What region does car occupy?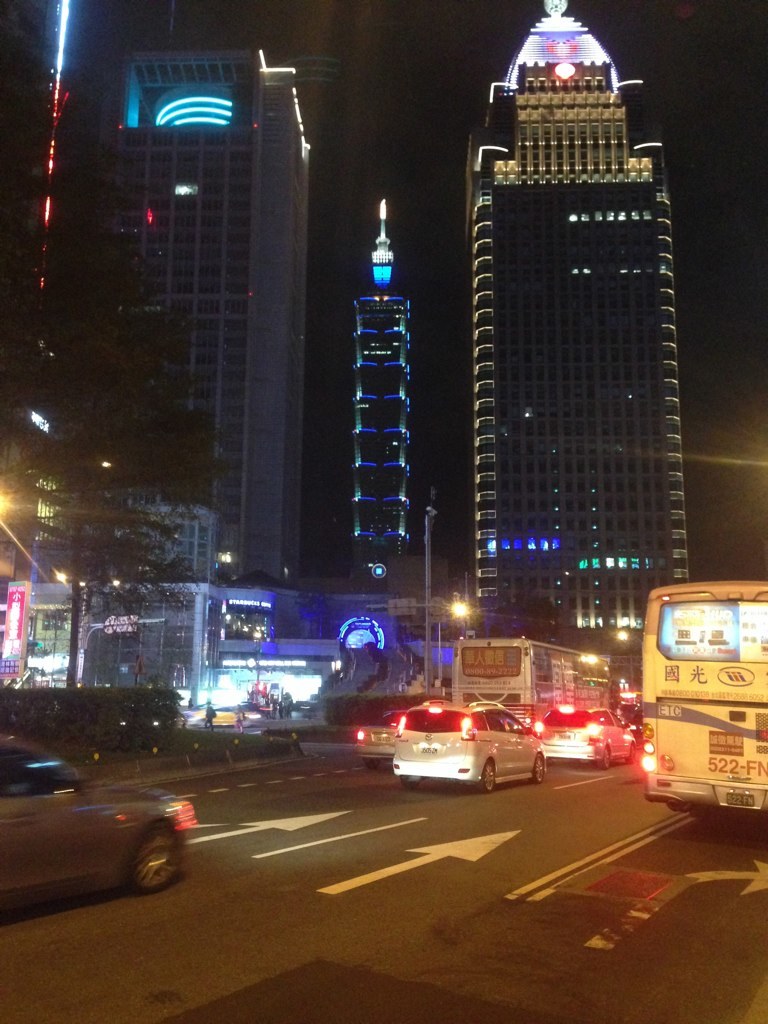
bbox=(390, 700, 545, 787).
